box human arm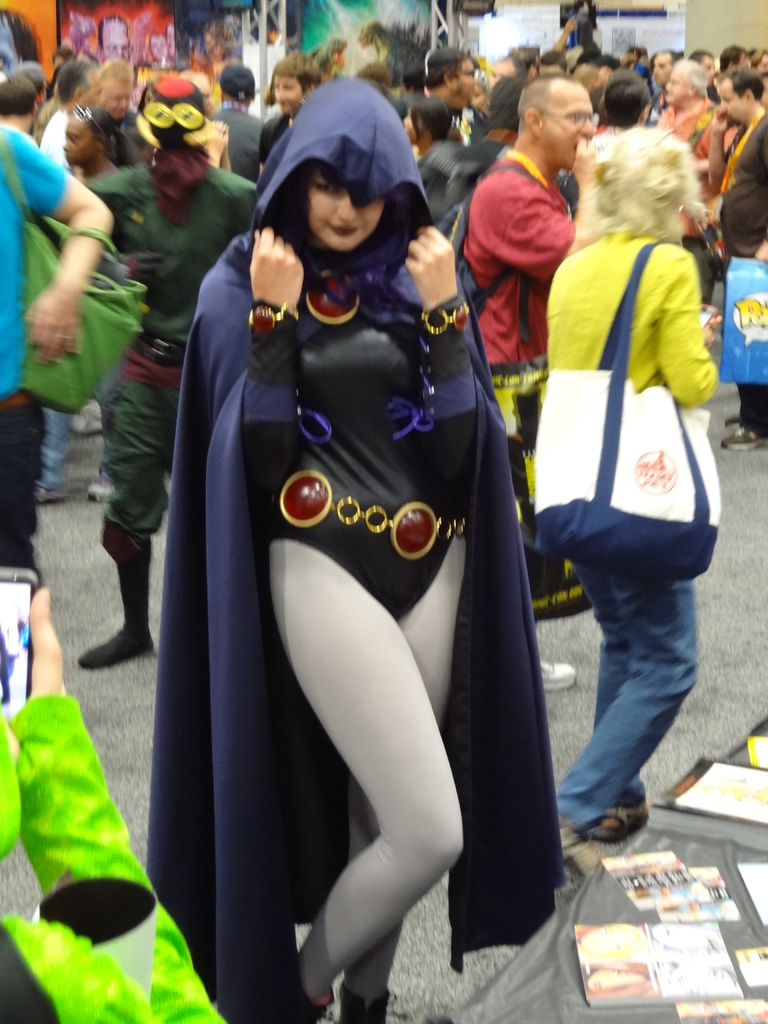
479 134 597 281
